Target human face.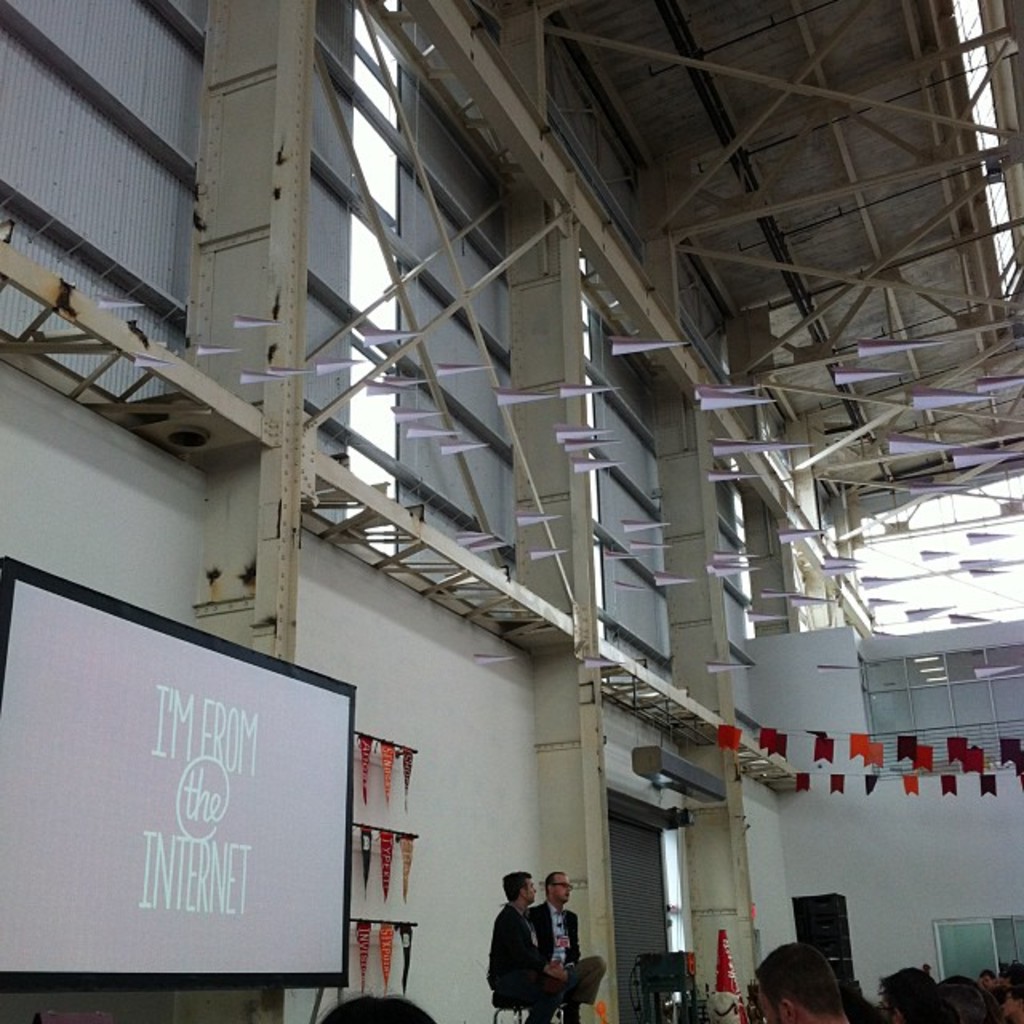
Target region: left=525, top=877, right=534, bottom=902.
